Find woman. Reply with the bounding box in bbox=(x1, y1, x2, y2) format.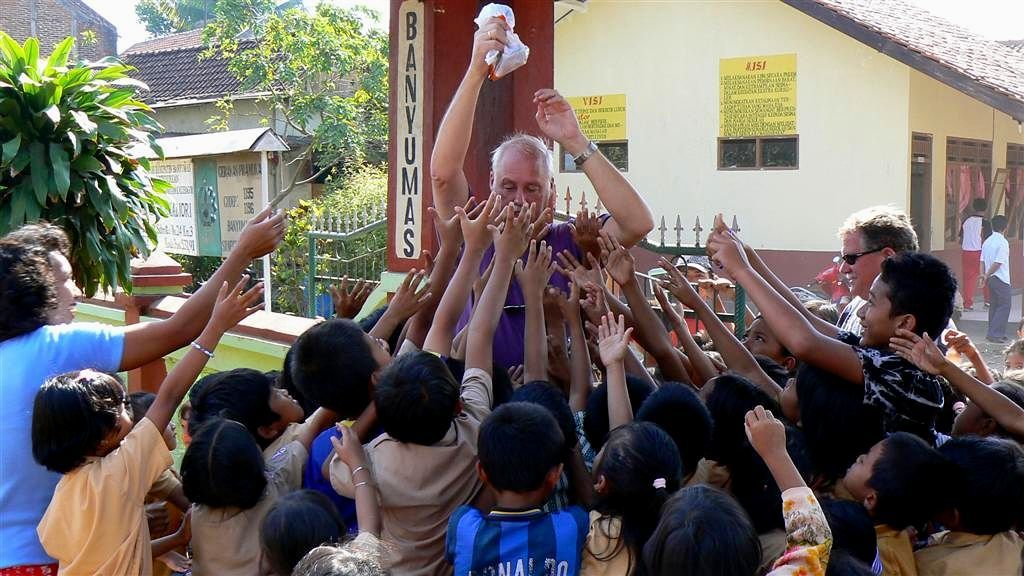
bbox=(0, 202, 287, 575).
